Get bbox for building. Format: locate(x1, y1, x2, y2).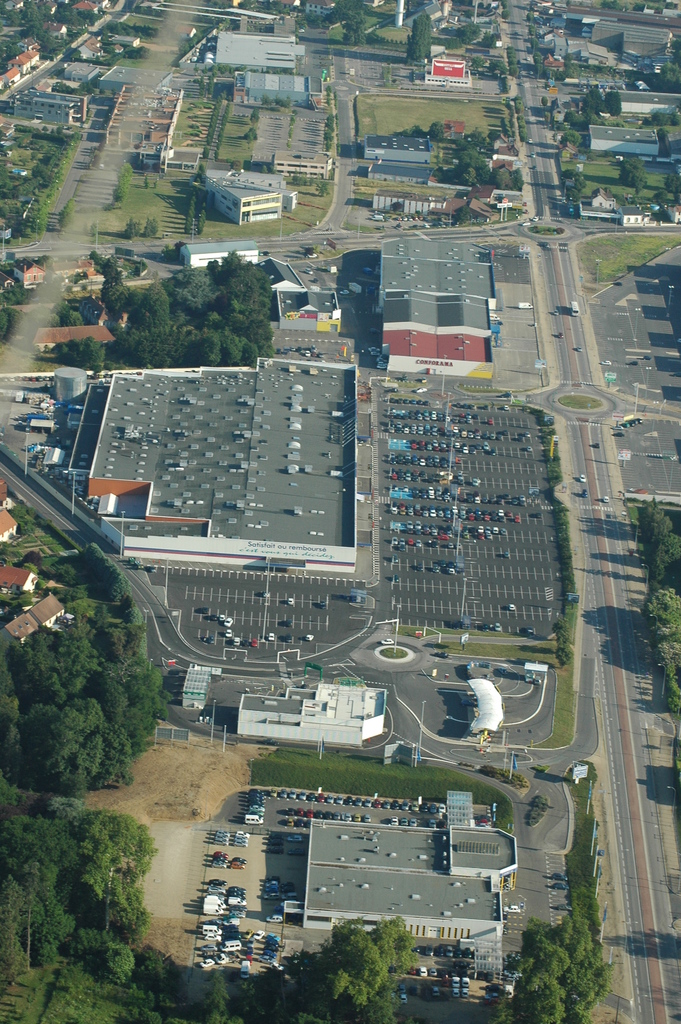
locate(236, 678, 388, 739).
